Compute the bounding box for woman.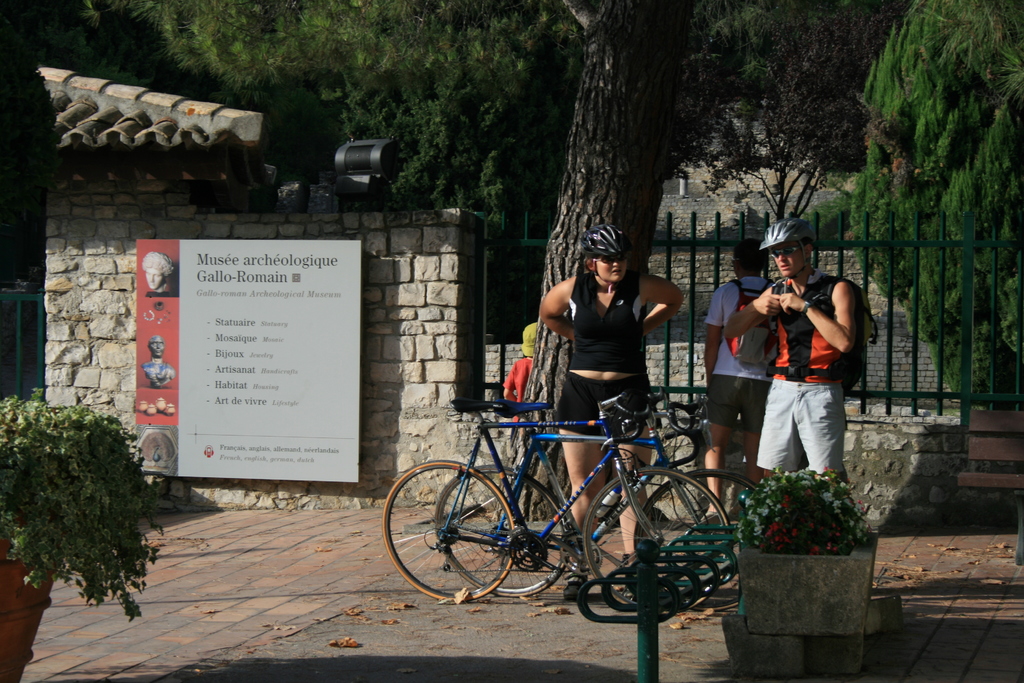
select_region(536, 222, 685, 604).
